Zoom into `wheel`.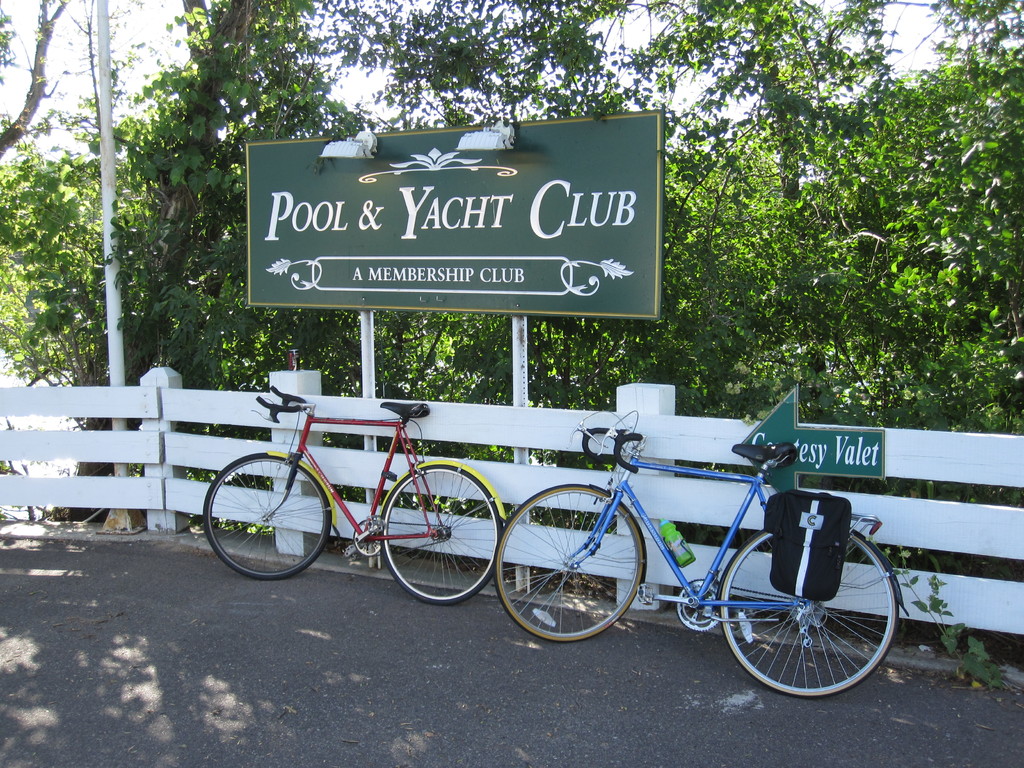
Zoom target: select_region(725, 536, 897, 702).
